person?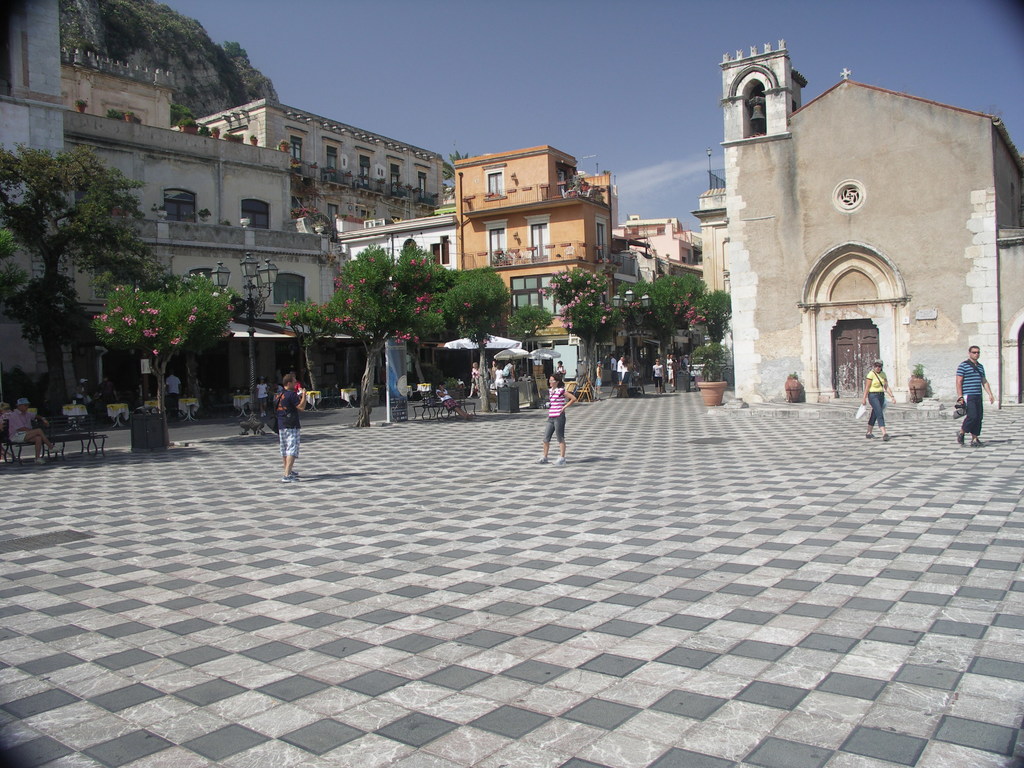
[4,398,55,465]
